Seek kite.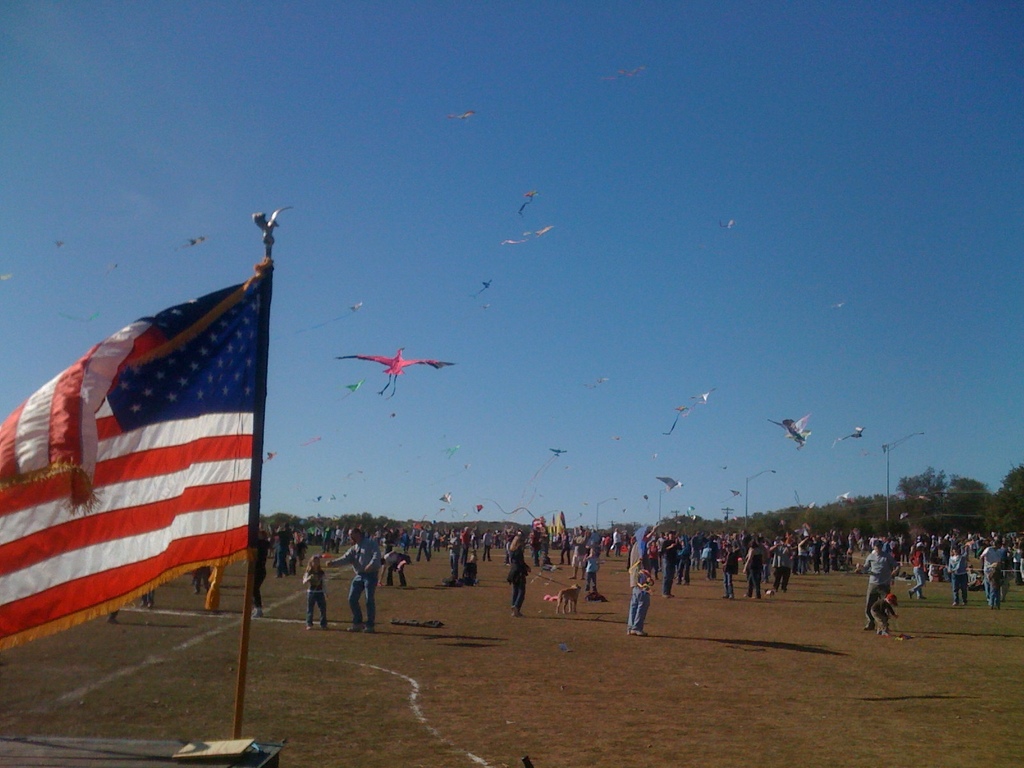
{"x1": 332, "y1": 346, "x2": 460, "y2": 403}.
